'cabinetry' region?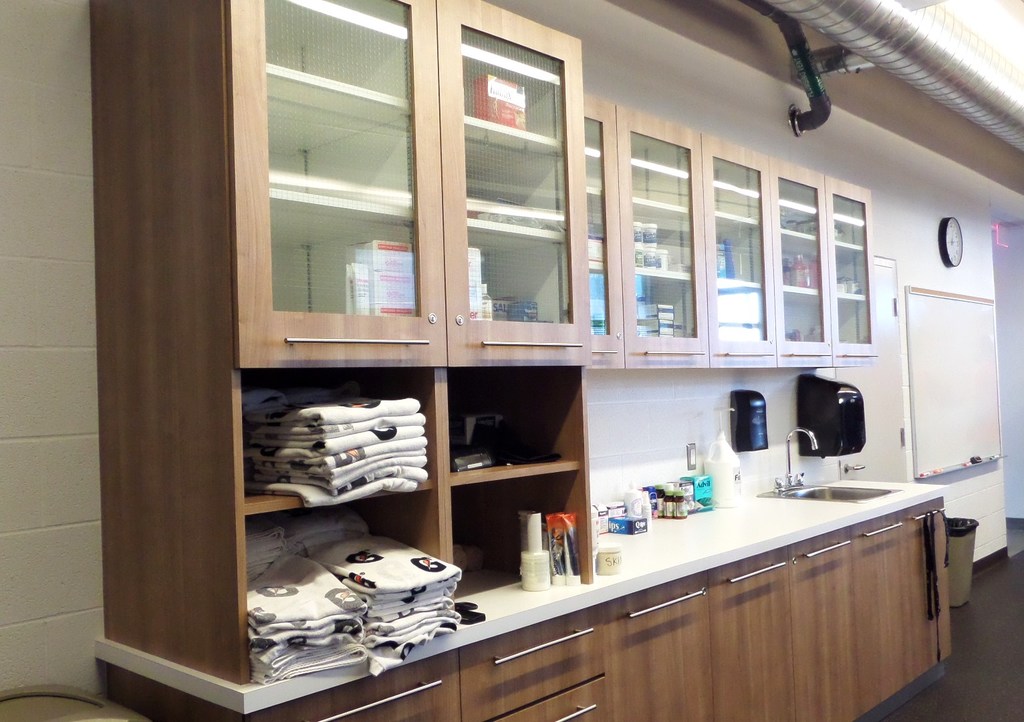
bbox(586, 94, 879, 369)
